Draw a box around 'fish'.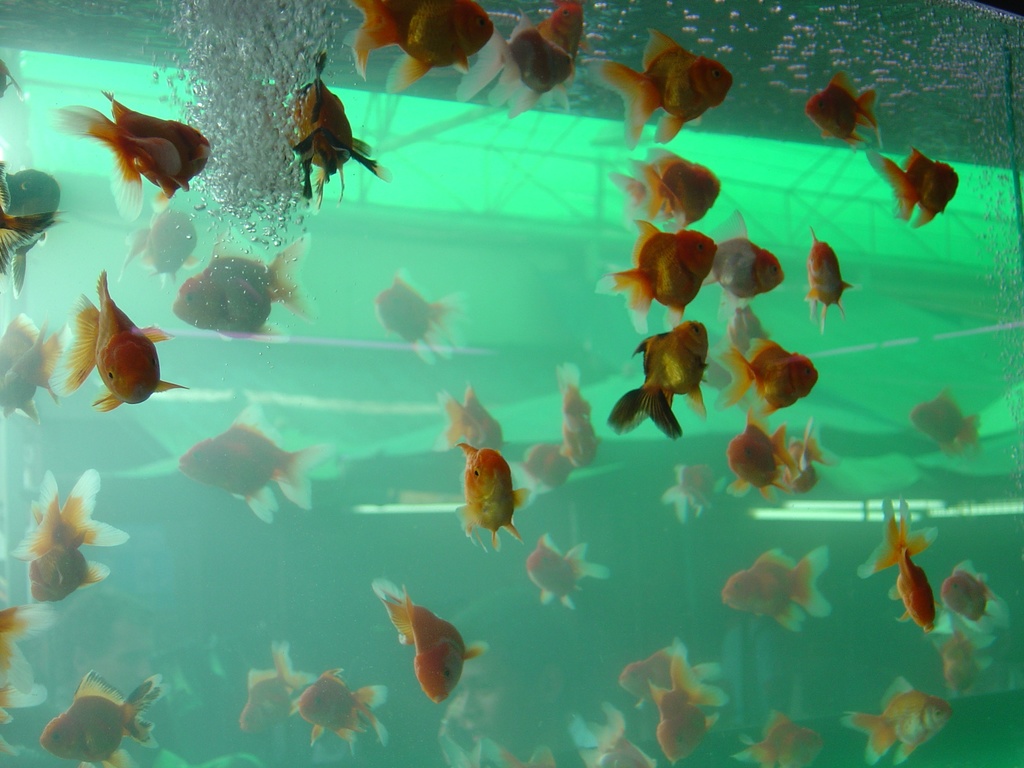
935:563:1007:623.
